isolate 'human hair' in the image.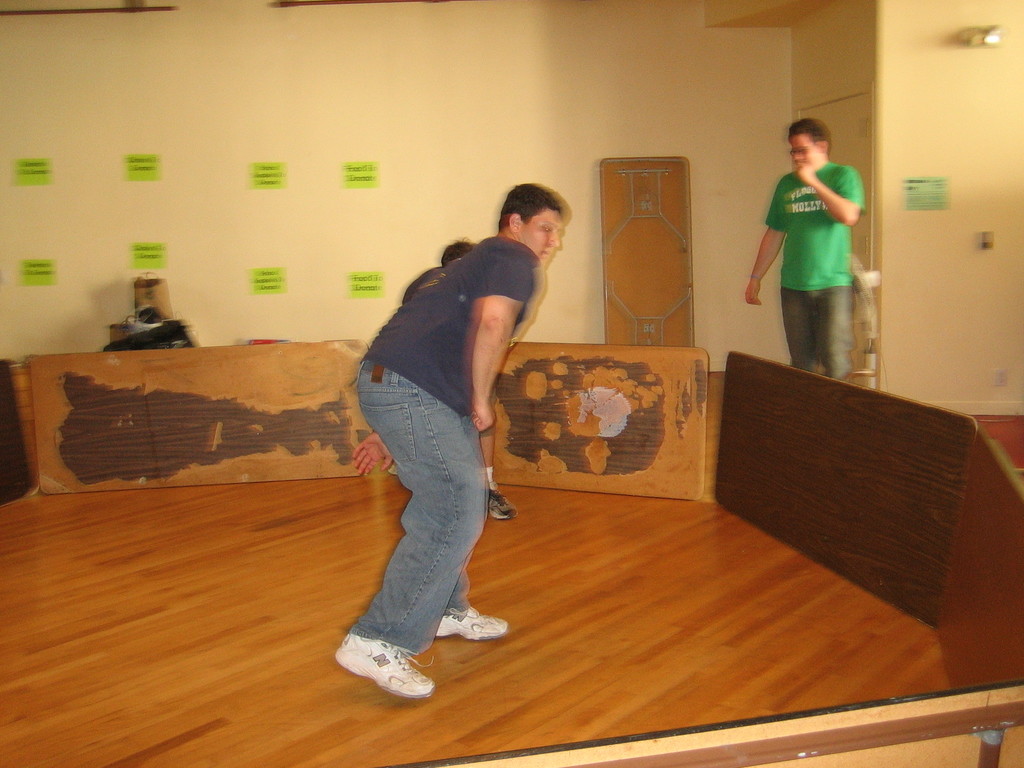
Isolated region: (x1=787, y1=118, x2=830, y2=150).
